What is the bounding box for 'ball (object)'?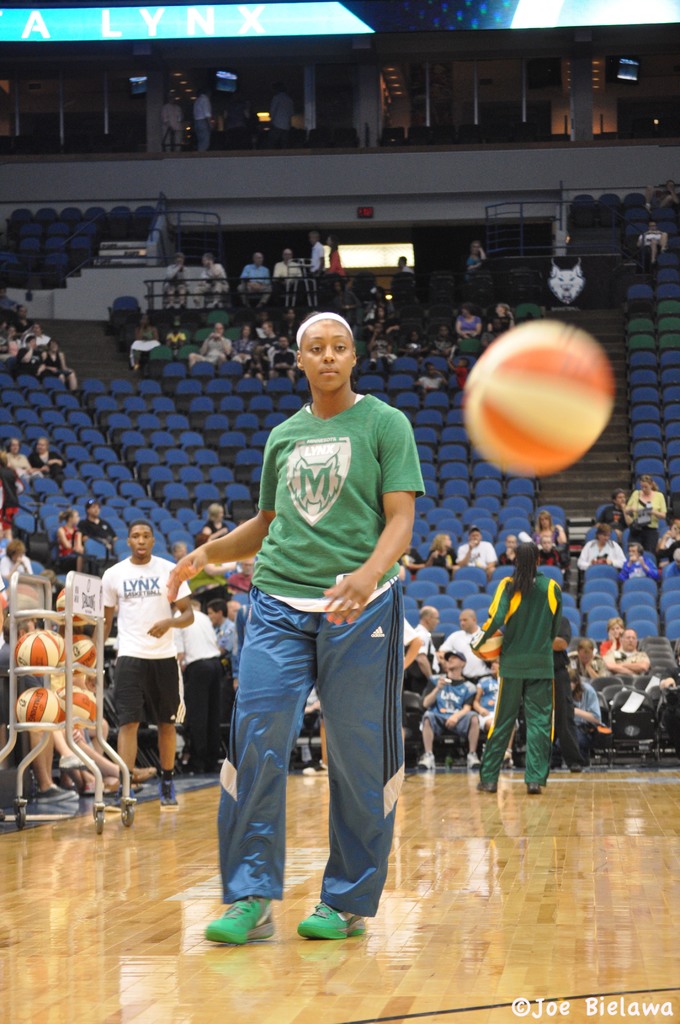
BBox(14, 686, 65, 719).
